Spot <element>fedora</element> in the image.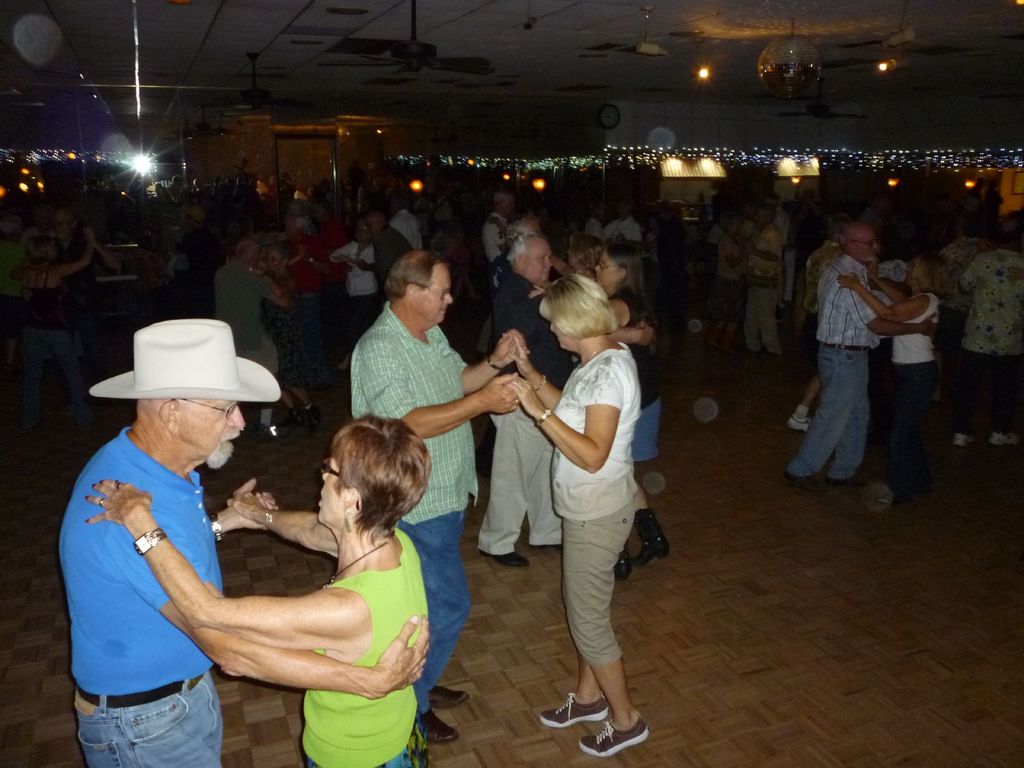
<element>fedora</element> found at bbox=(92, 315, 272, 440).
